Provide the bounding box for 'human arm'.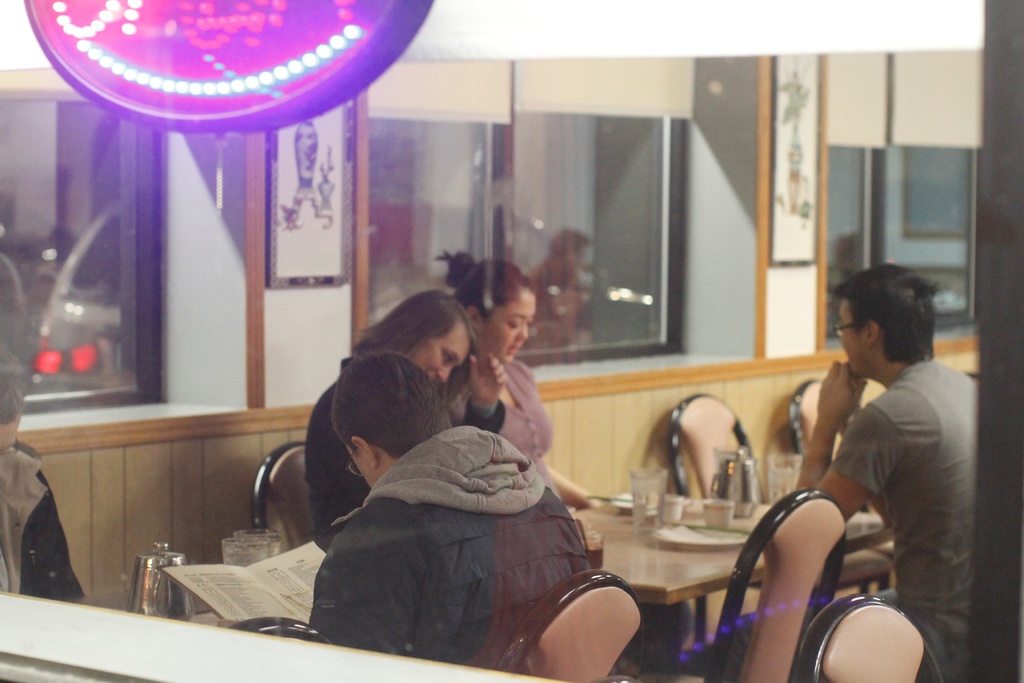
{"x1": 550, "y1": 462, "x2": 609, "y2": 514}.
